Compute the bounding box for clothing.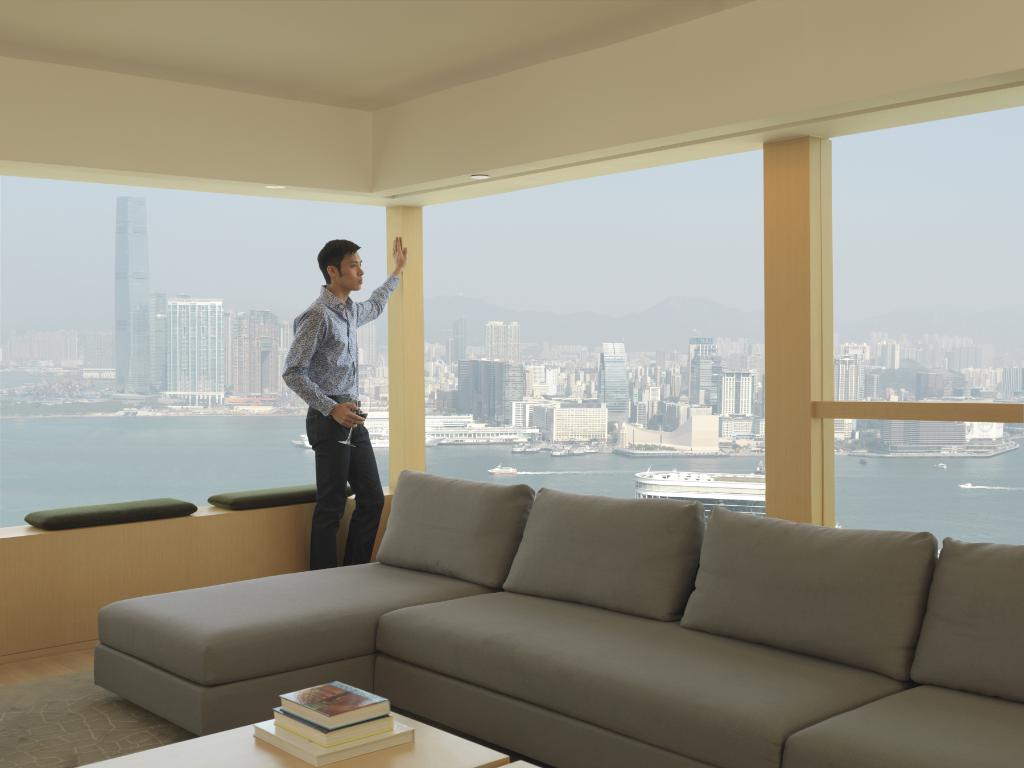
bbox=[277, 277, 397, 417].
